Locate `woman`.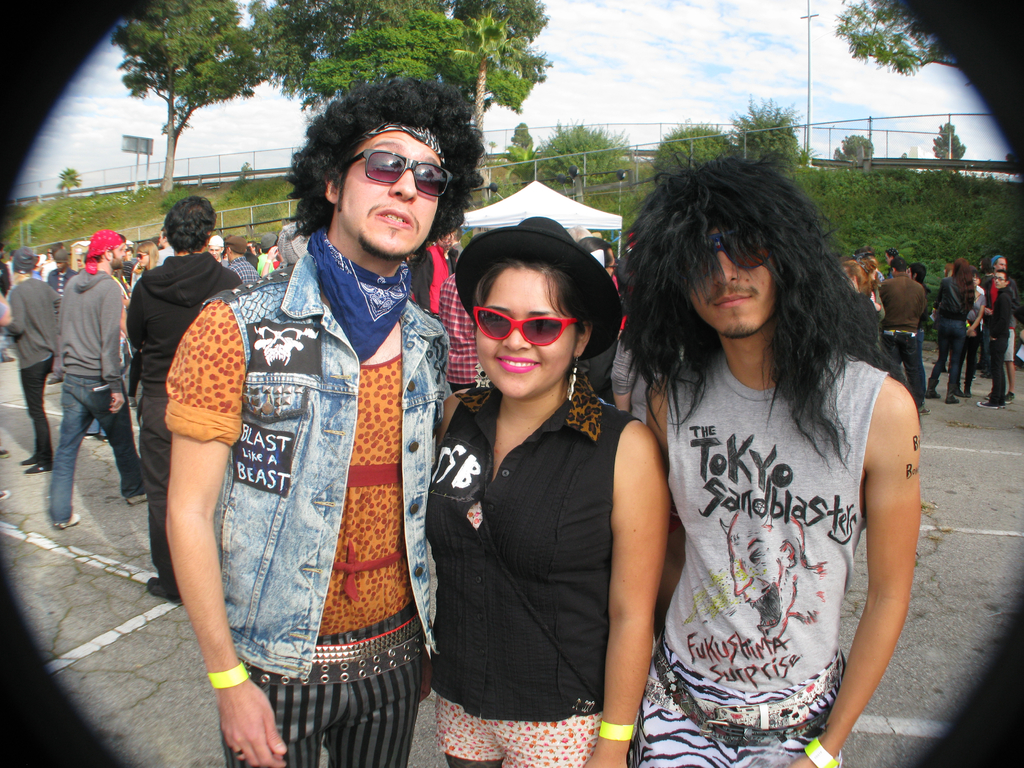
Bounding box: region(131, 240, 161, 275).
